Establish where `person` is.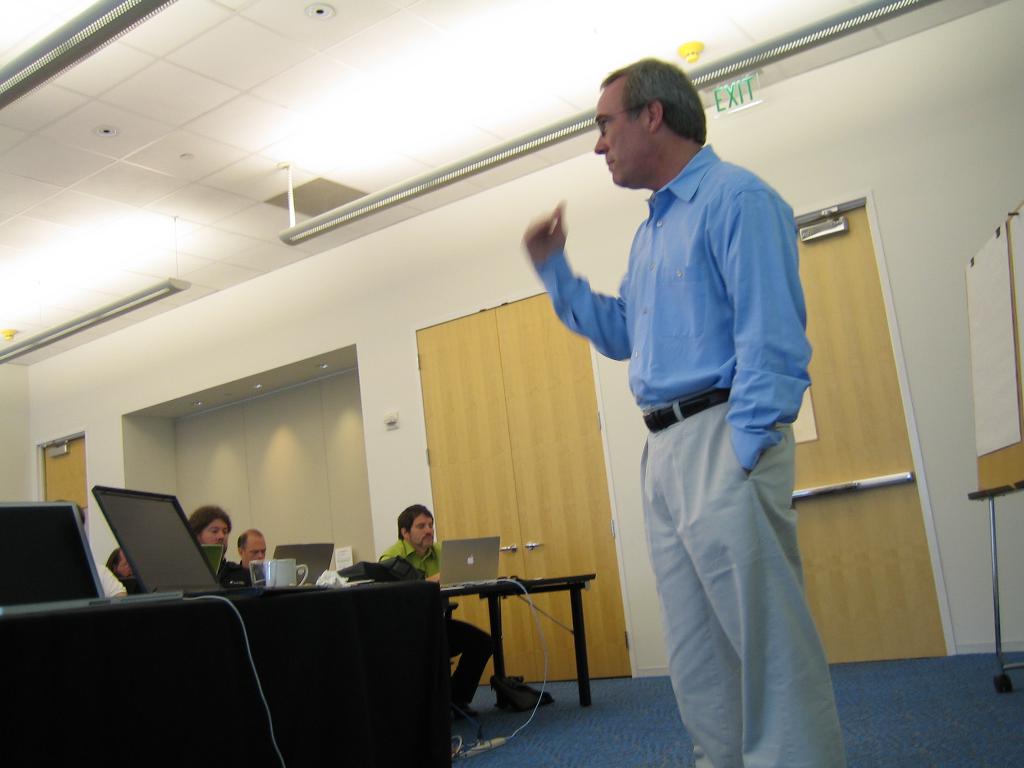
Established at region(541, 13, 823, 767).
